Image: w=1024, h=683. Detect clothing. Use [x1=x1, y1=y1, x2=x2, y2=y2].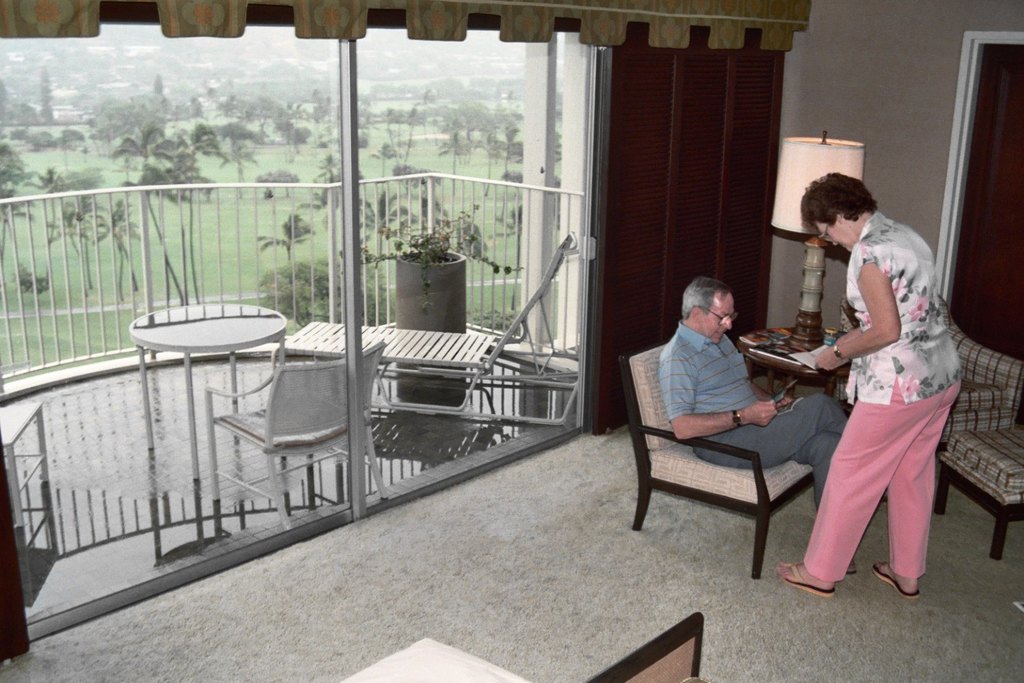
[x1=812, y1=180, x2=958, y2=598].
